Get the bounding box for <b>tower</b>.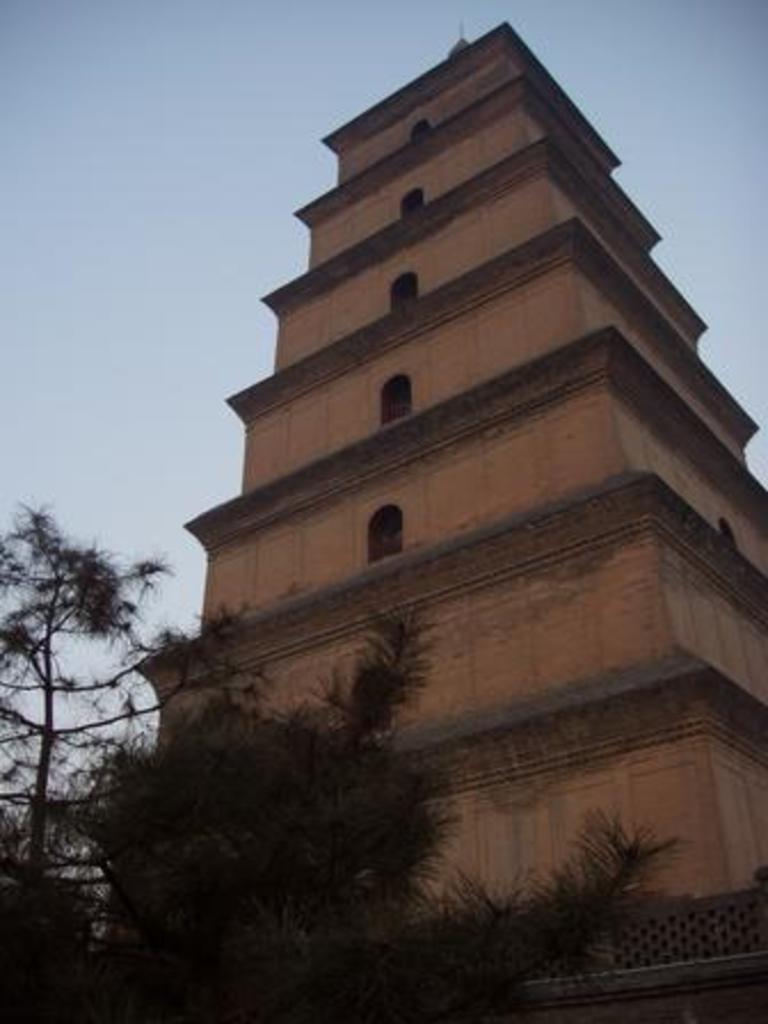
[left=165, top=0, right=729, bottom=967].
